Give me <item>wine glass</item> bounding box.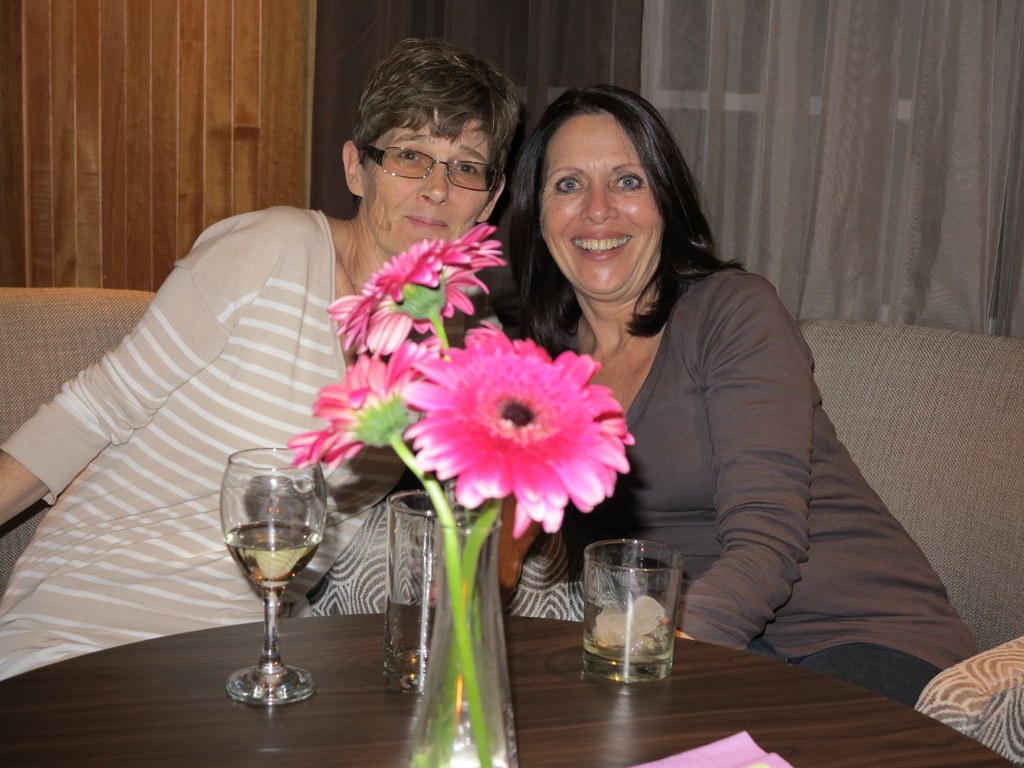
222,447,333,709.
